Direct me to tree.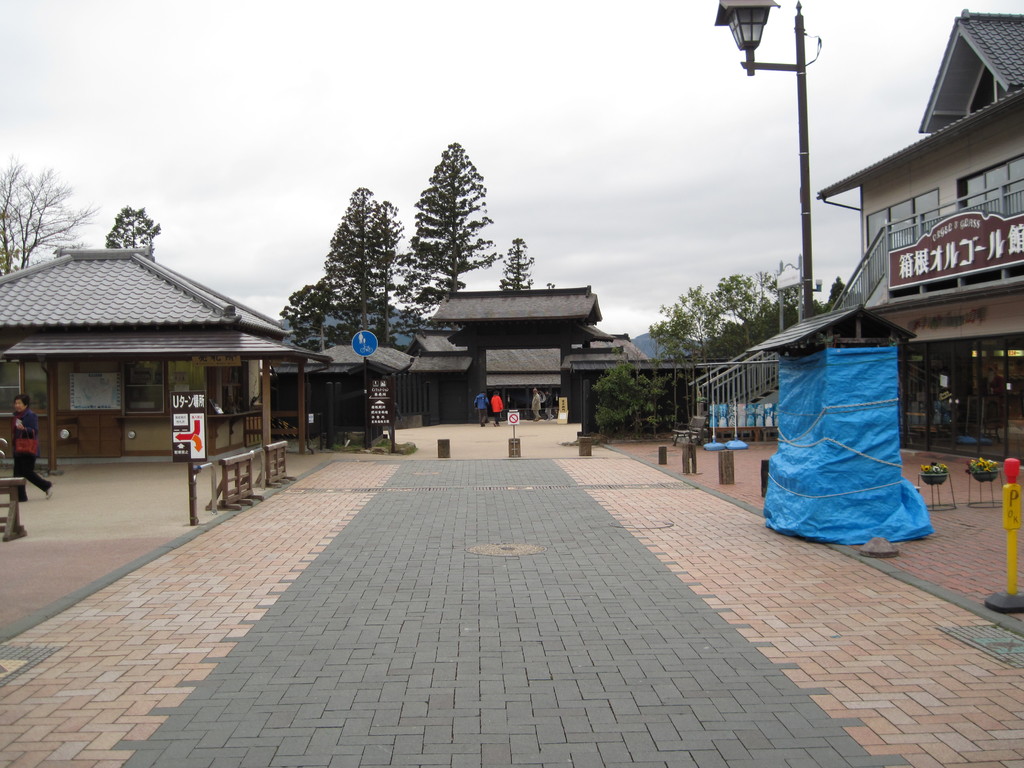
Direction: (0, 151, 104, 280).
